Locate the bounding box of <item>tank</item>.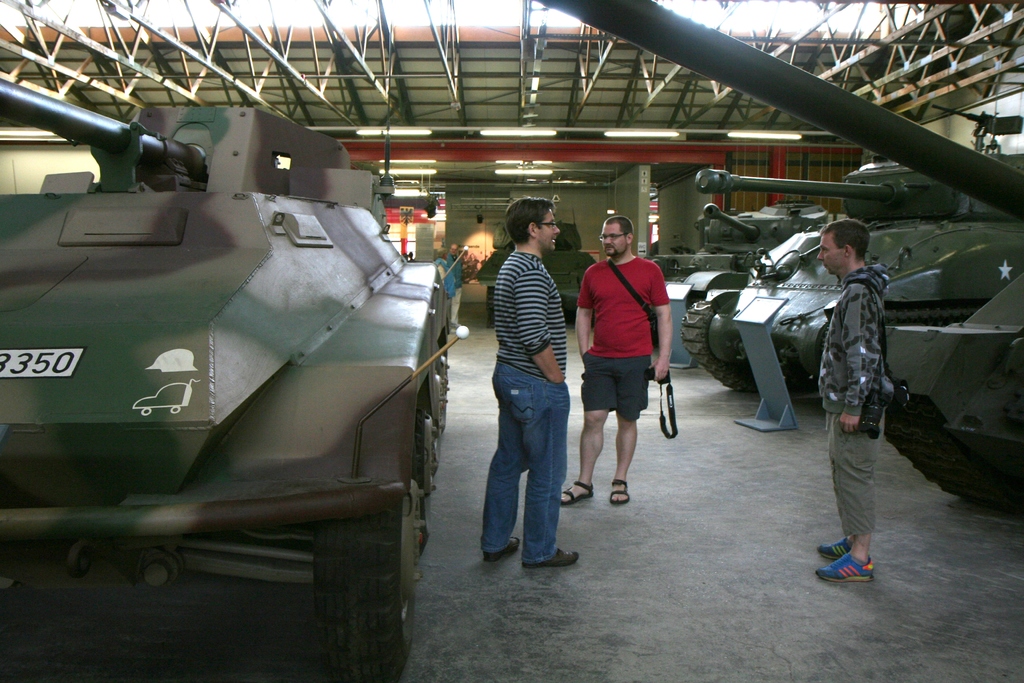
Bounding box: region(0, 74, 449, 682).
